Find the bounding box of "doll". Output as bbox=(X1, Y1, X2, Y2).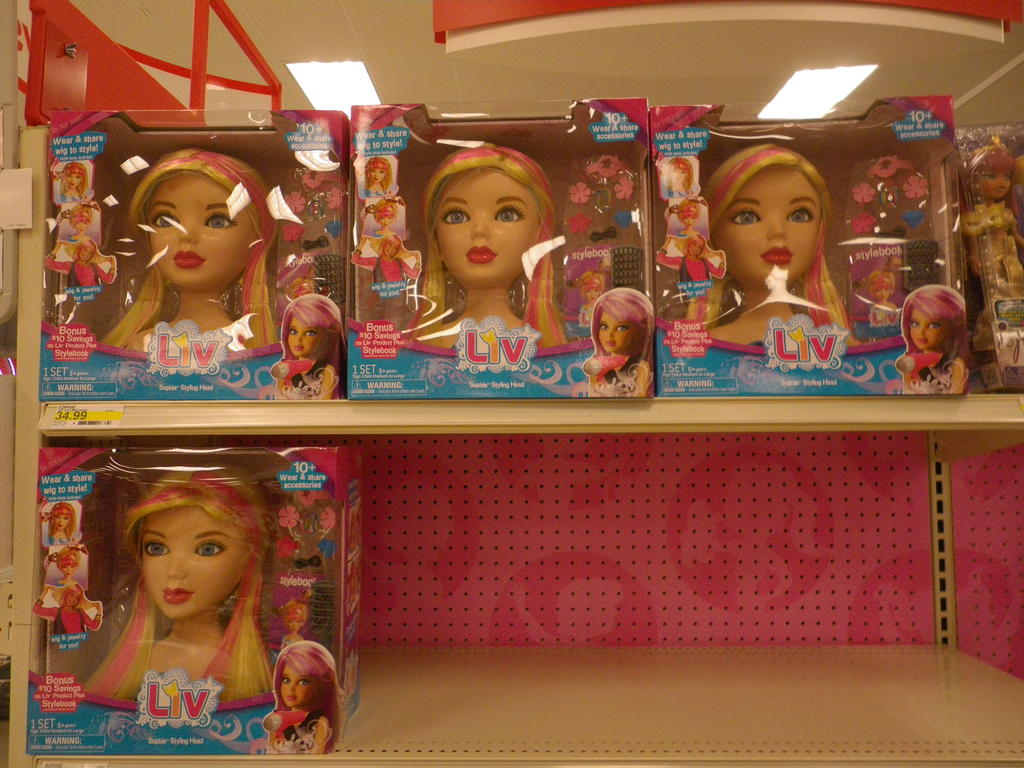
bbox=(356, 154, 397, 260).
